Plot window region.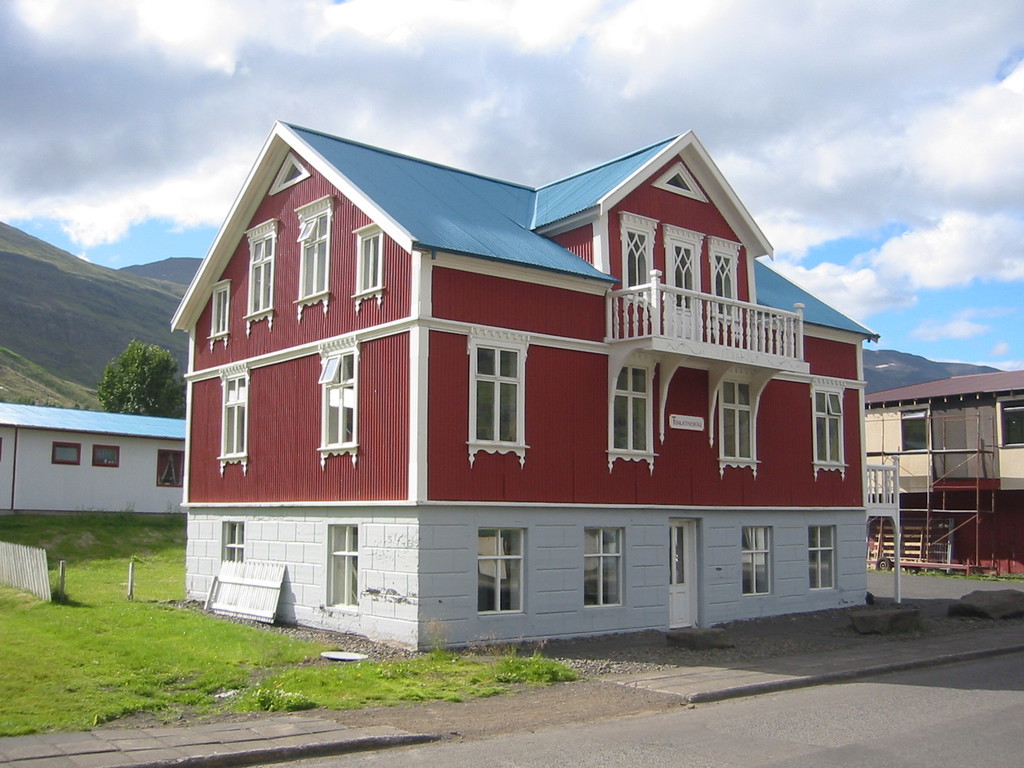
Plotted at (479,528,528,617).
